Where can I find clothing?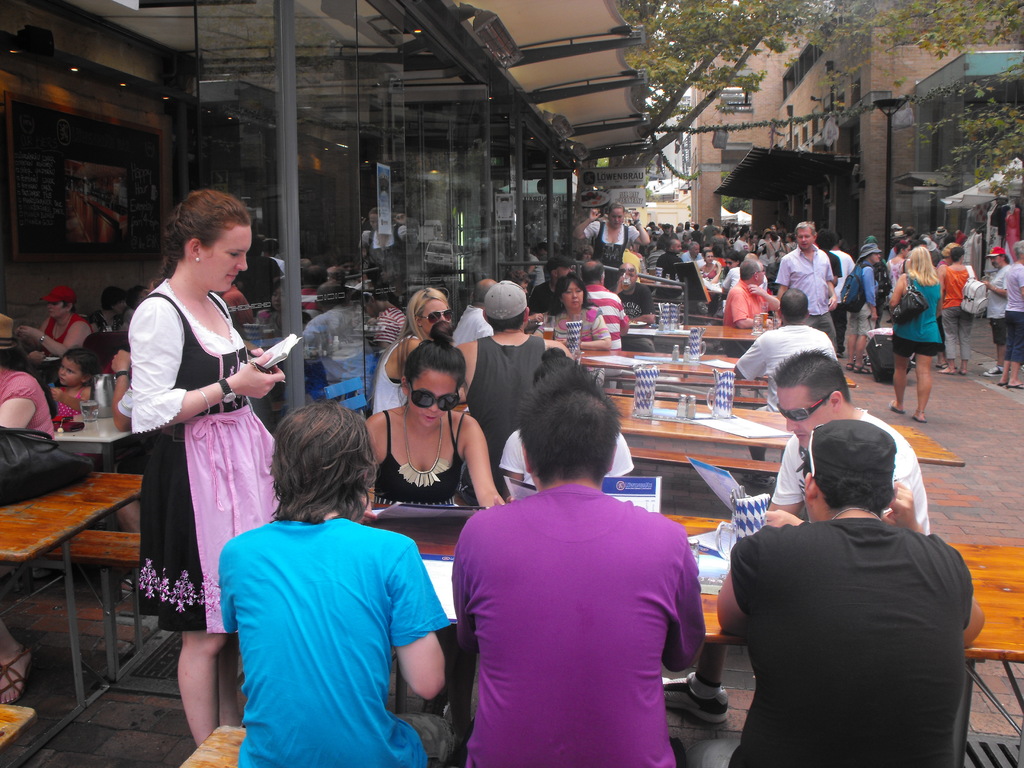
You can find it at l=364, t=326, r=430, b=413.
